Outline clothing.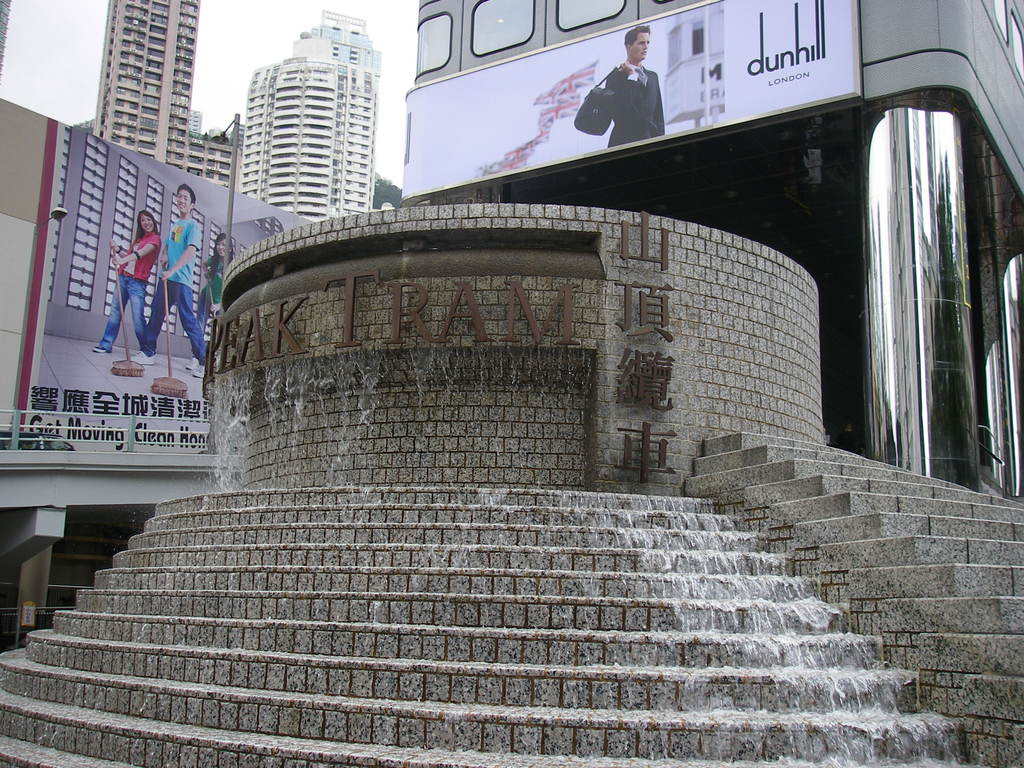
Outline: detection(96, 223, 163, 358).
